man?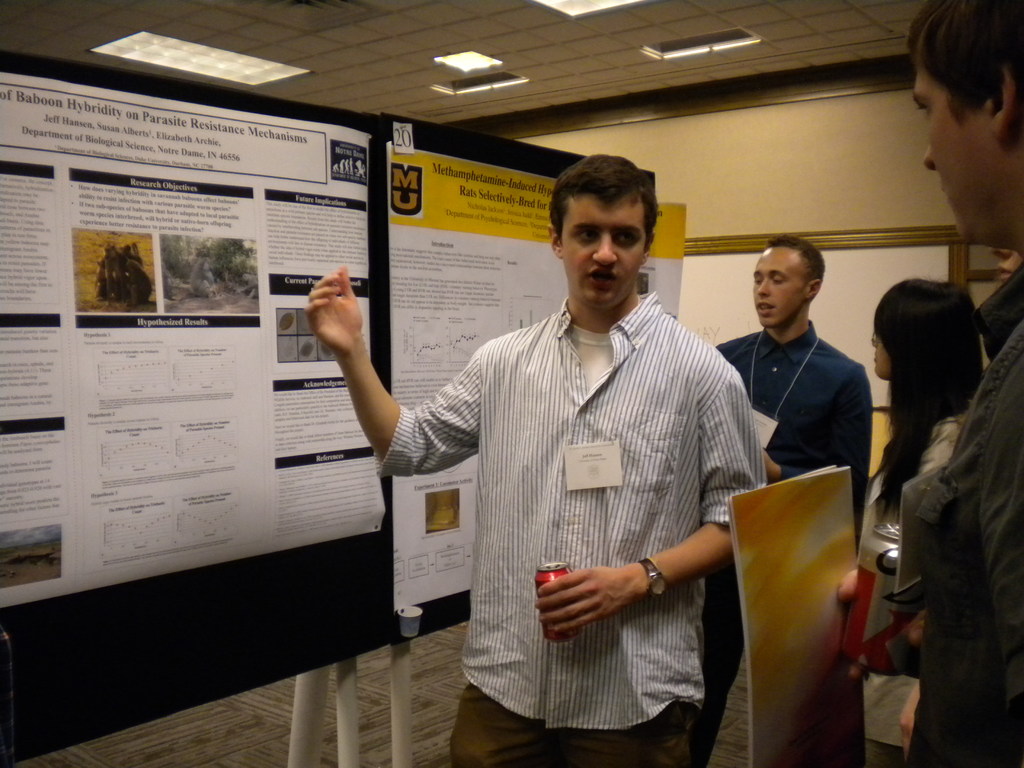
region(696, 235, 875, 767)
